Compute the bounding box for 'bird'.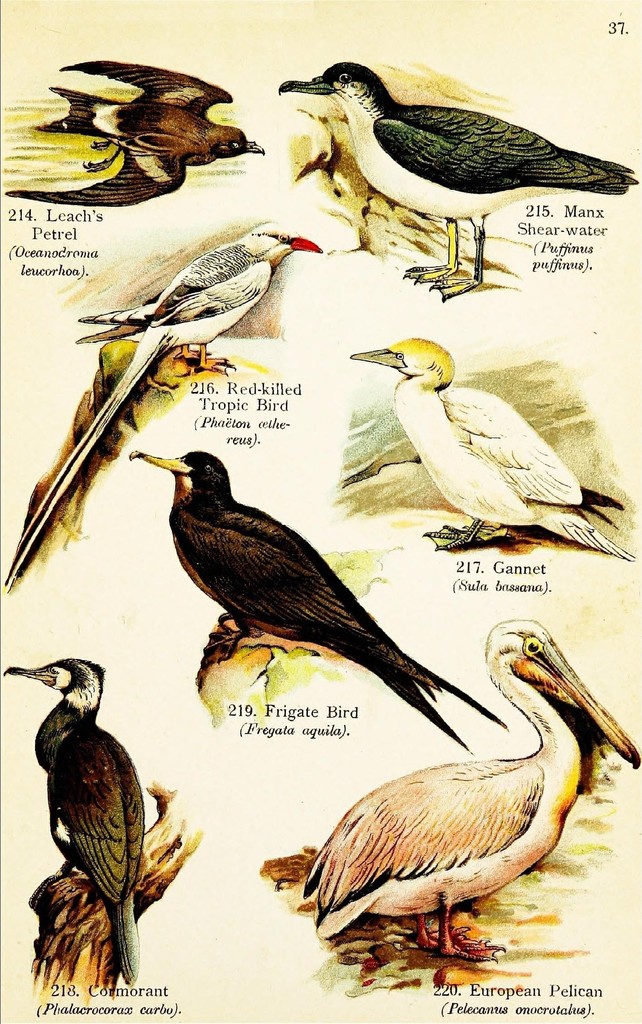
Rect(2, 659, 148, 989).
